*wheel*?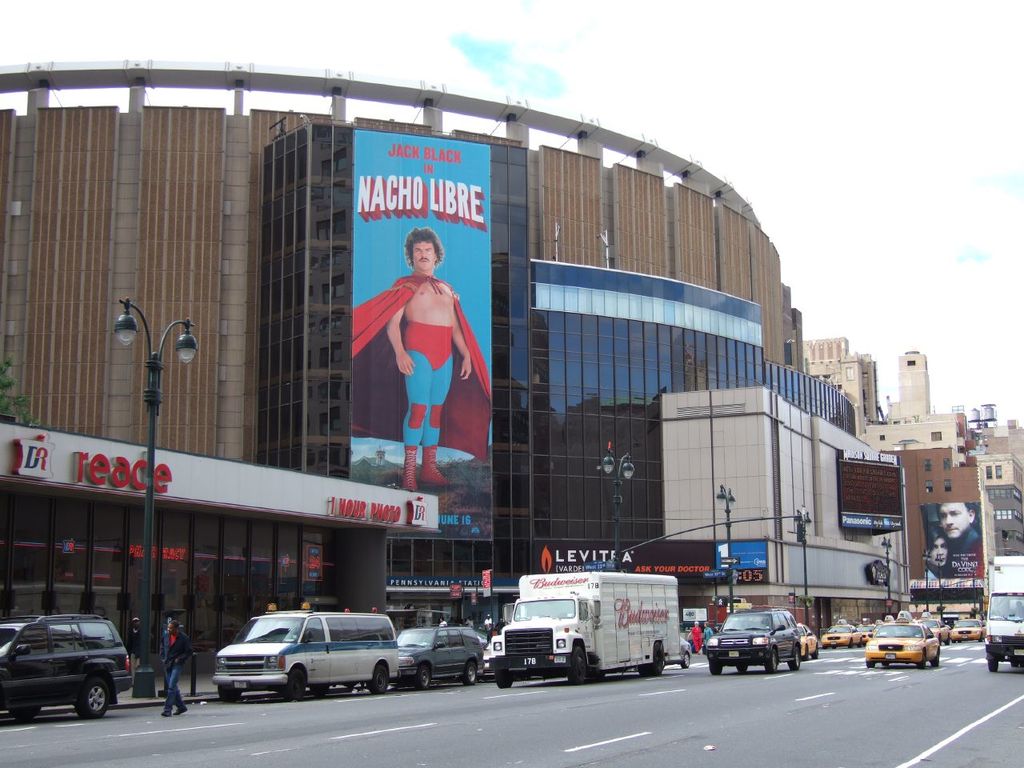
<box>465,659,477,686</box>
